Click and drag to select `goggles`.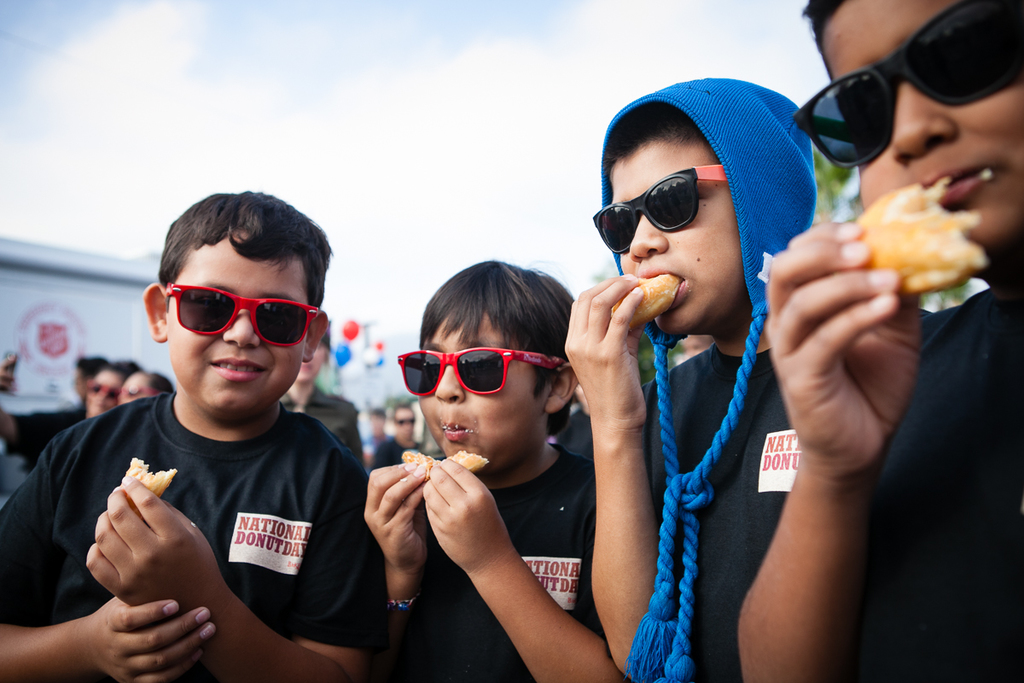
Selection: bbox=[599, 160, 755, 243].
